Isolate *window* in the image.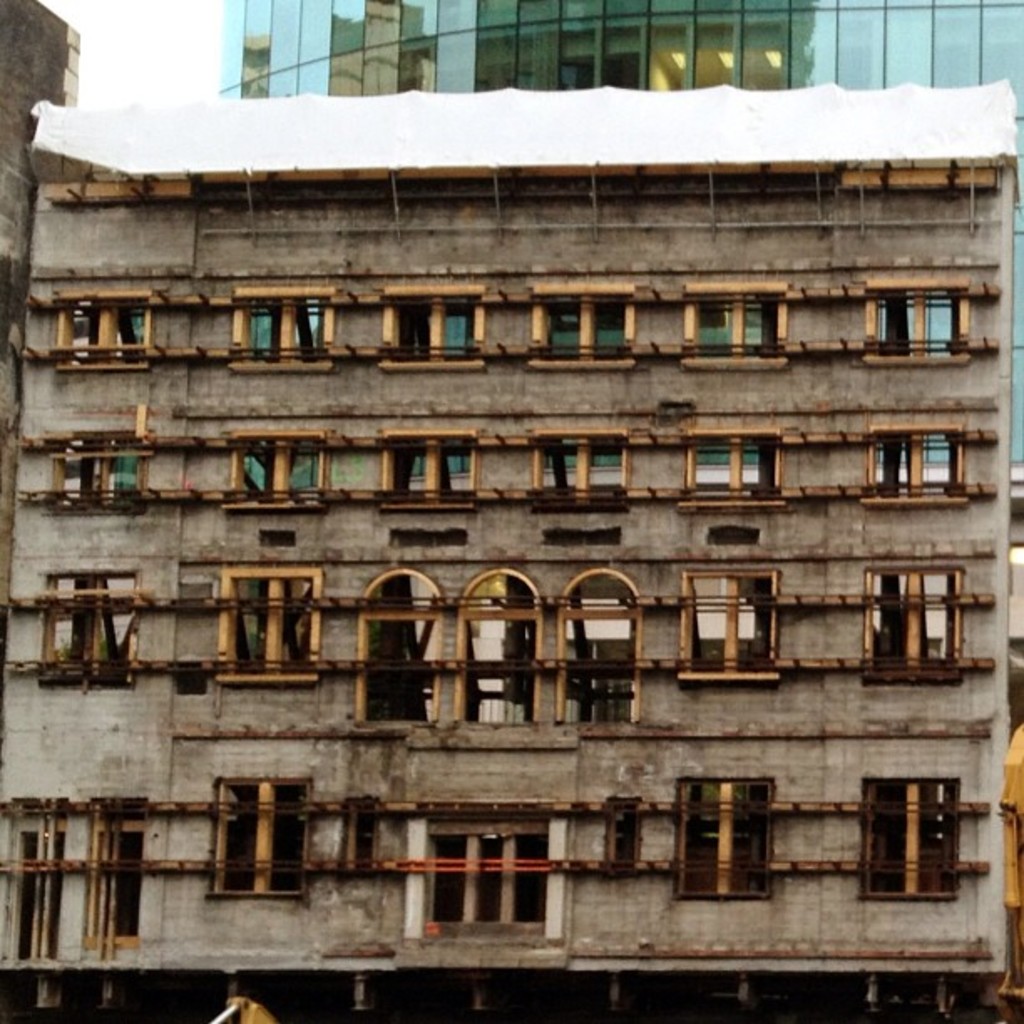
Isolated region: x1=234 y1=293 x2=343 y2=360.
